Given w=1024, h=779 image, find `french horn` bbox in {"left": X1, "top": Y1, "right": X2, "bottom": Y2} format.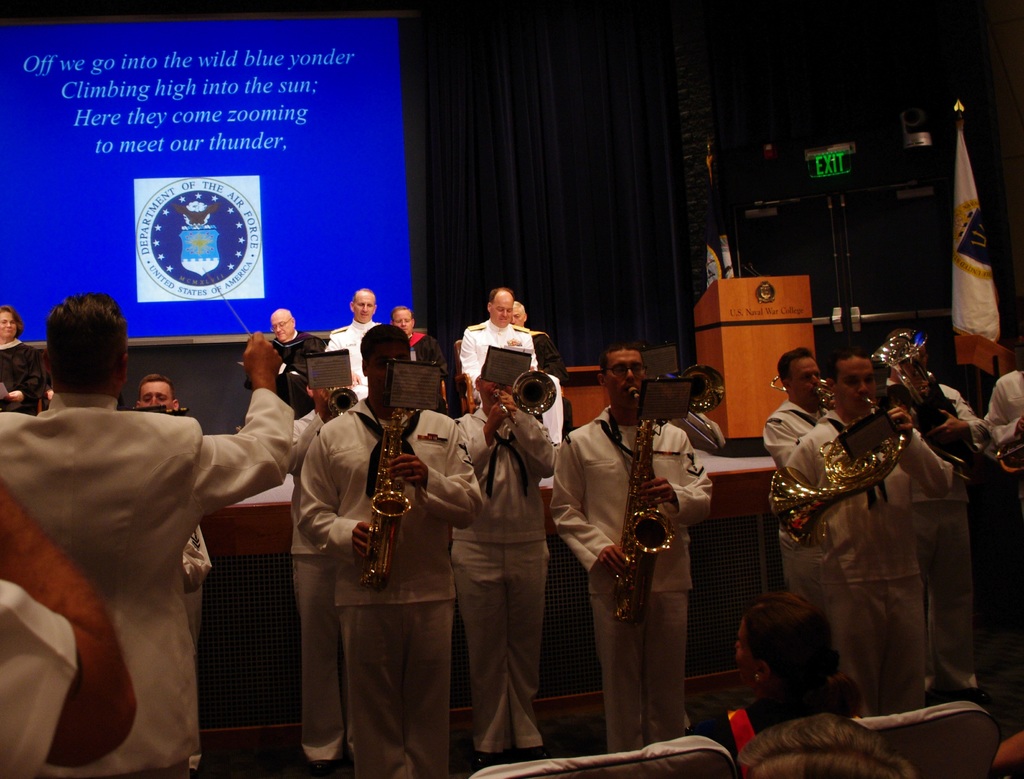
{"left": 867, "top": 326, "right": 983, "bottom": 470}.
